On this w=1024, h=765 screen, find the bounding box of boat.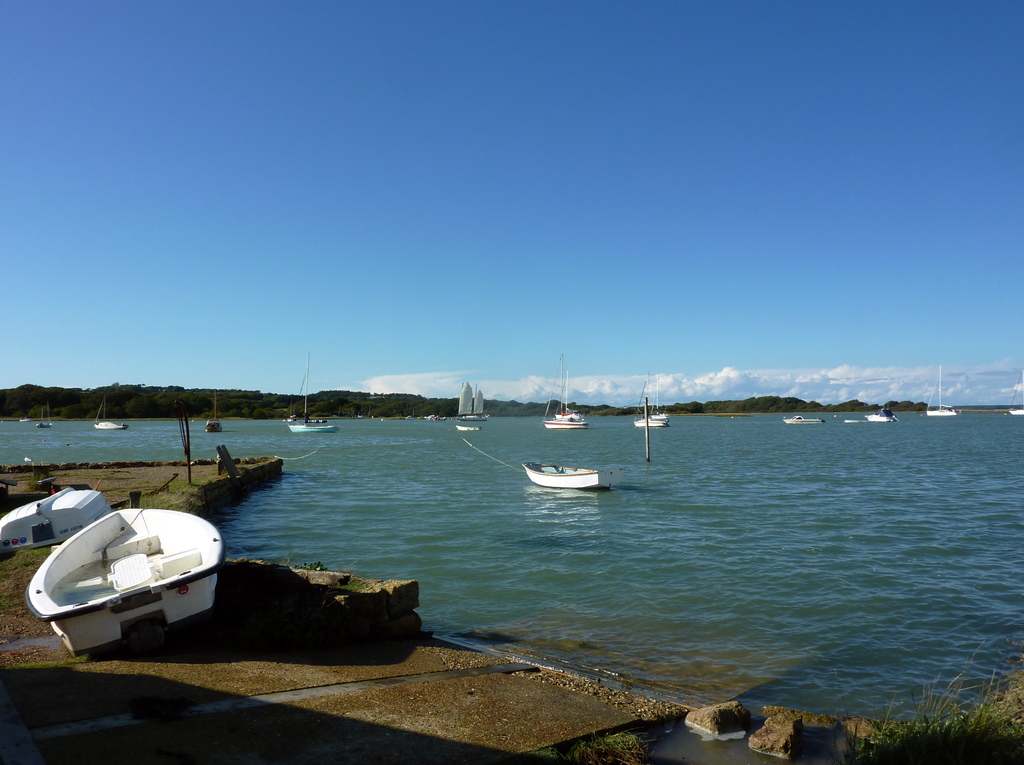
Bounding box: [left=630, top=414, right=662, bottom=430].
